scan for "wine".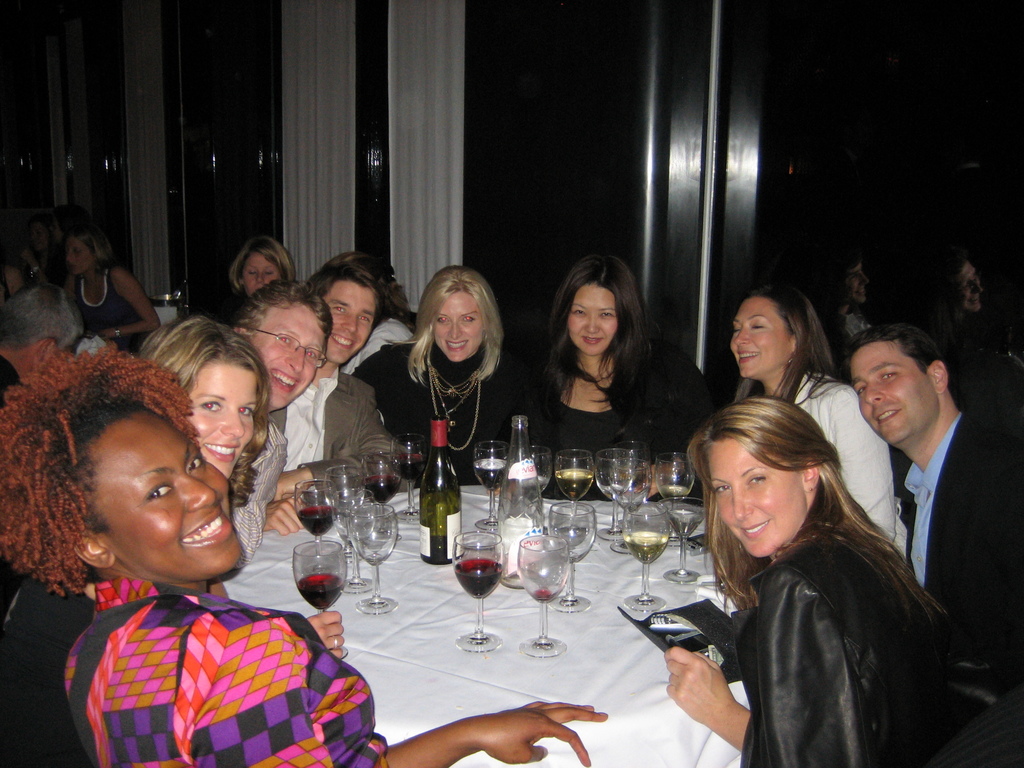
Scan result: Rect(295, 505, 339, 538).
